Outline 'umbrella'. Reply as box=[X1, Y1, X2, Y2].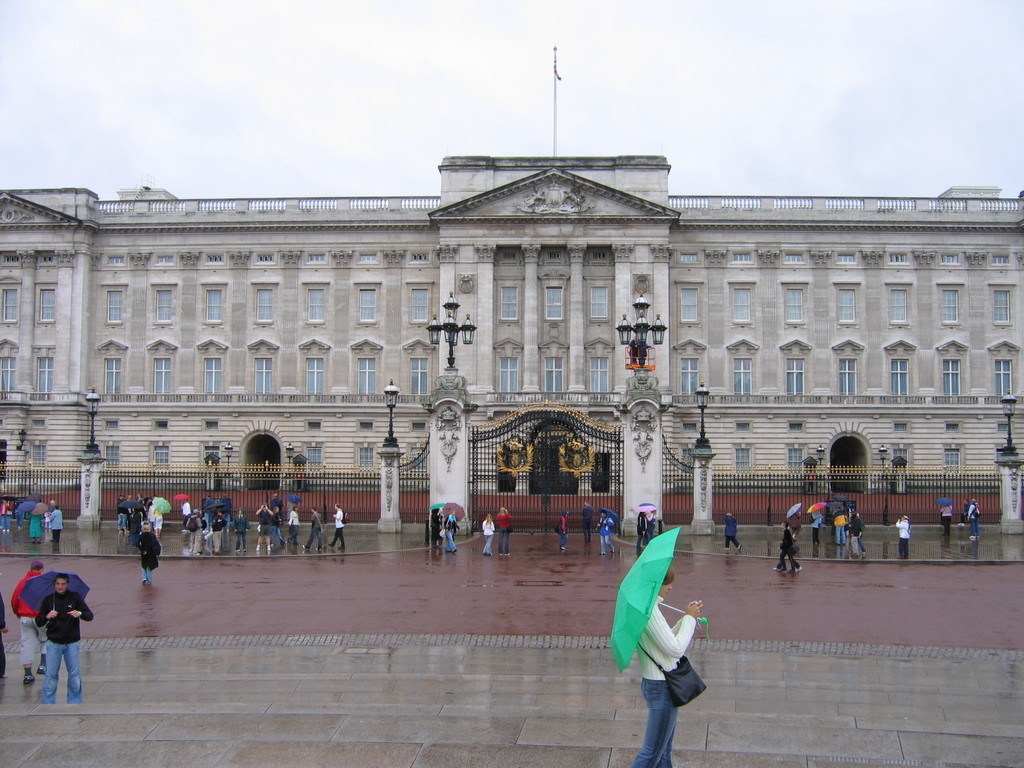
box=[441, 501, 464, 522].
